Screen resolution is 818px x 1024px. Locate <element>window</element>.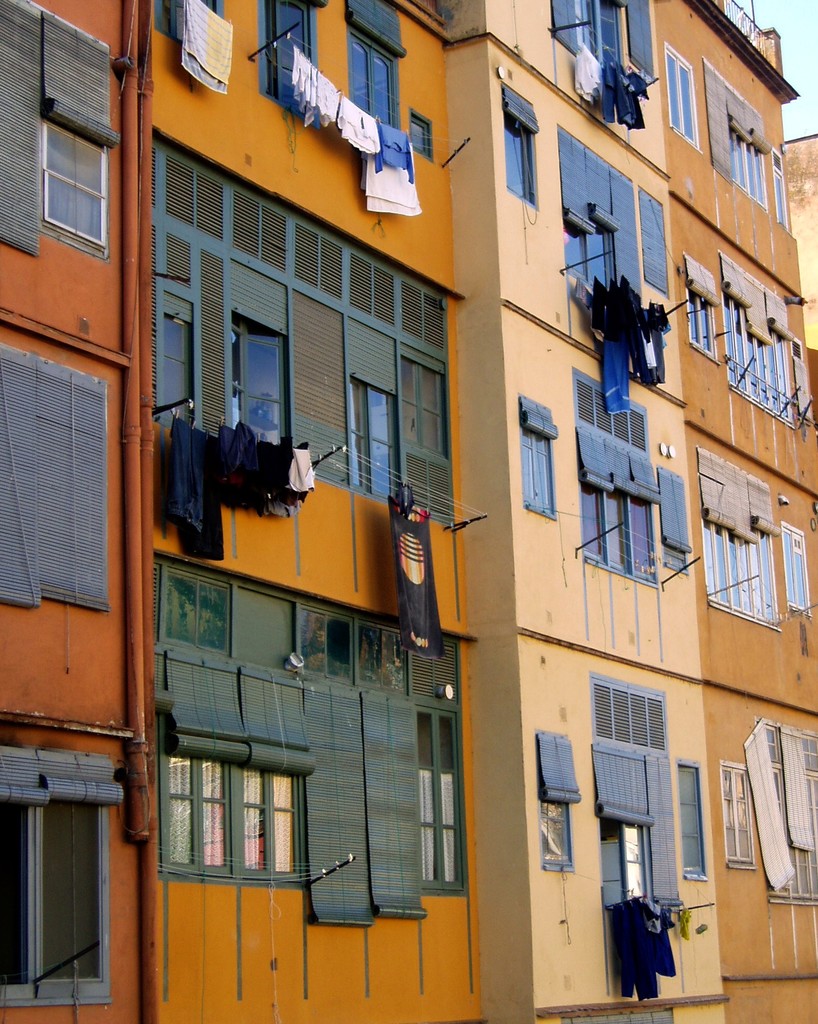
bbox(666, 43, 701, 155).
